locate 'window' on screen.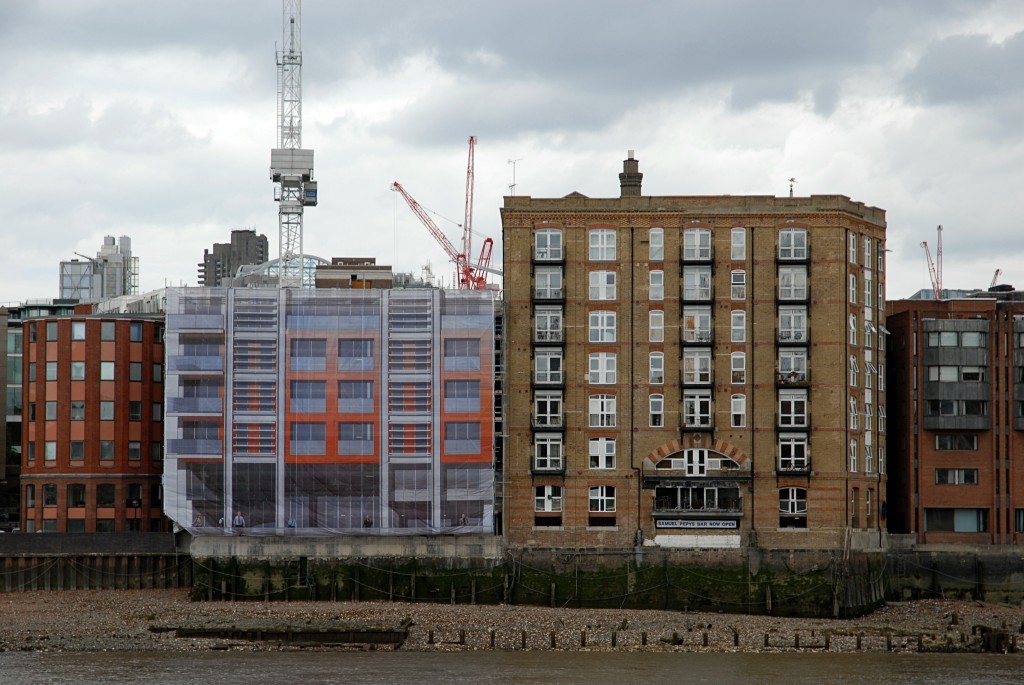
On screen at [x1=531, y1=305, x2=564, y2=345].
